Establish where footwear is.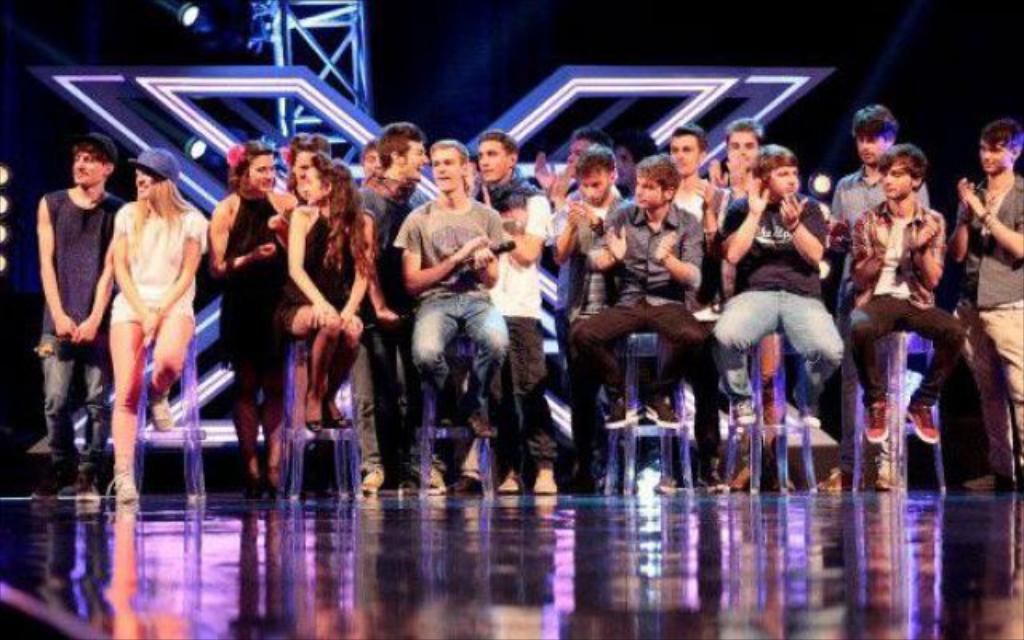
Established at [x1=29, y1=490, x2=62, y2=502].
